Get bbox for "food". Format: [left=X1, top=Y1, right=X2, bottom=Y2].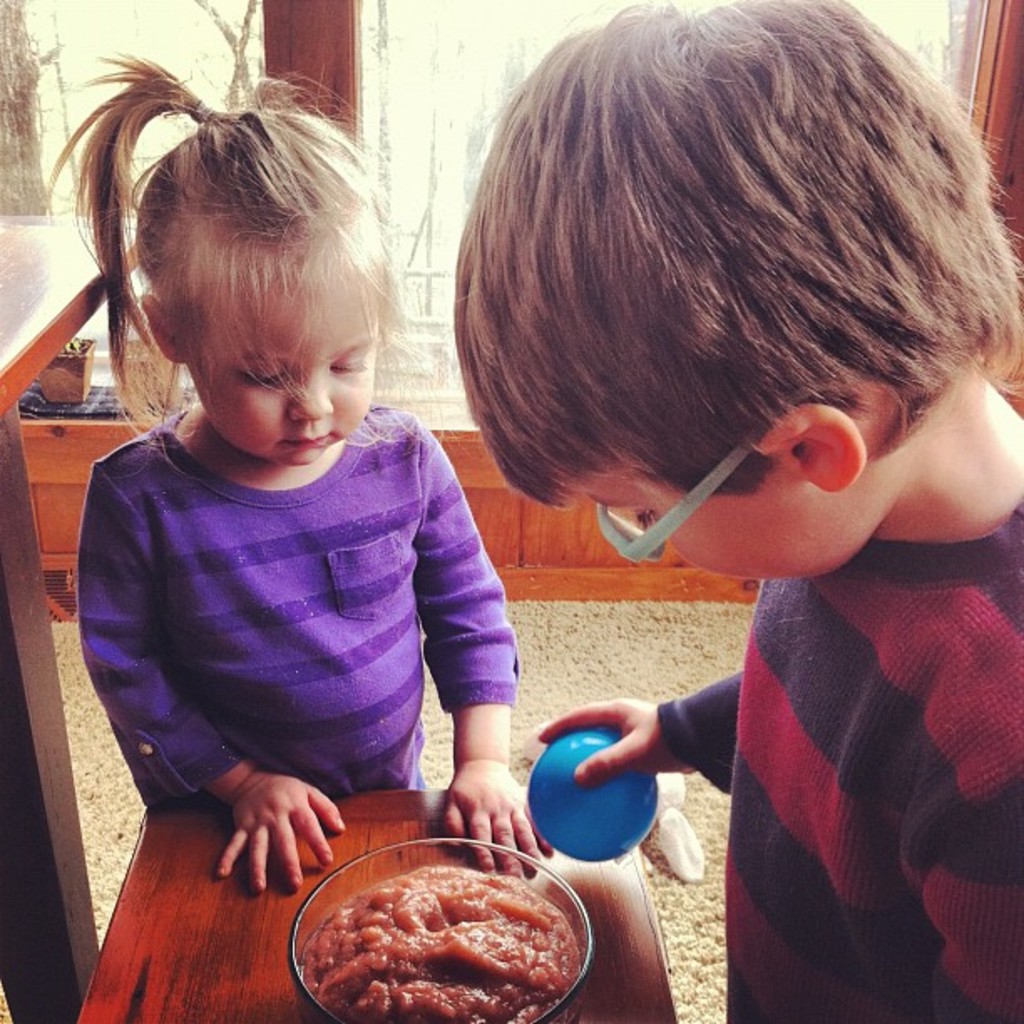
[left=311, top=858, right=576, bottom=1022].
